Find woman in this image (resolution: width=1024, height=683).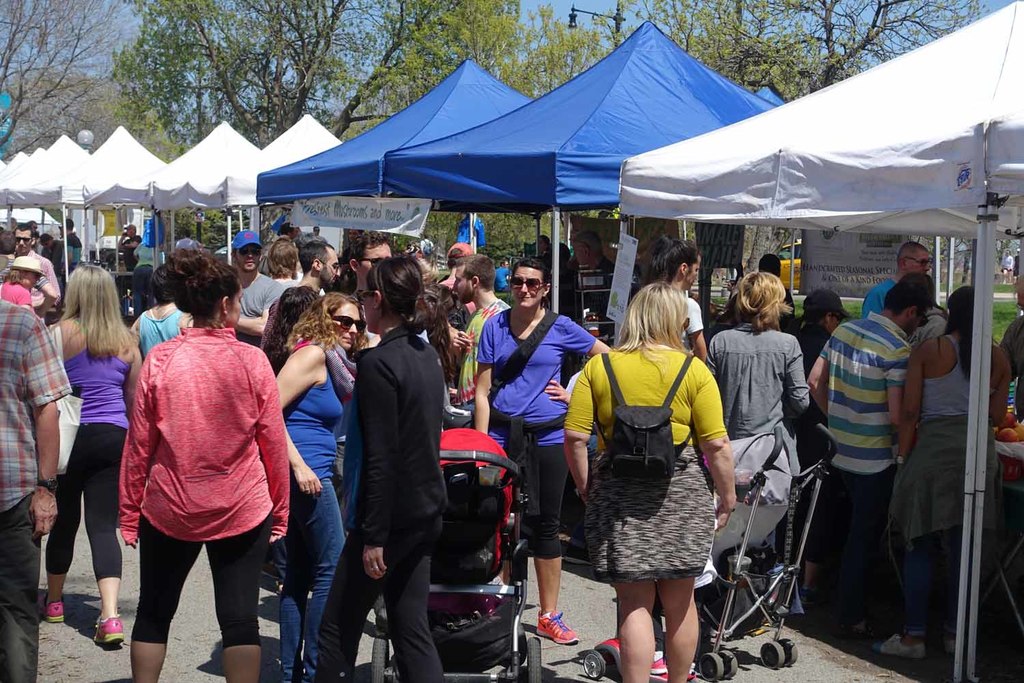
<box>315,255,451,682</box>.
